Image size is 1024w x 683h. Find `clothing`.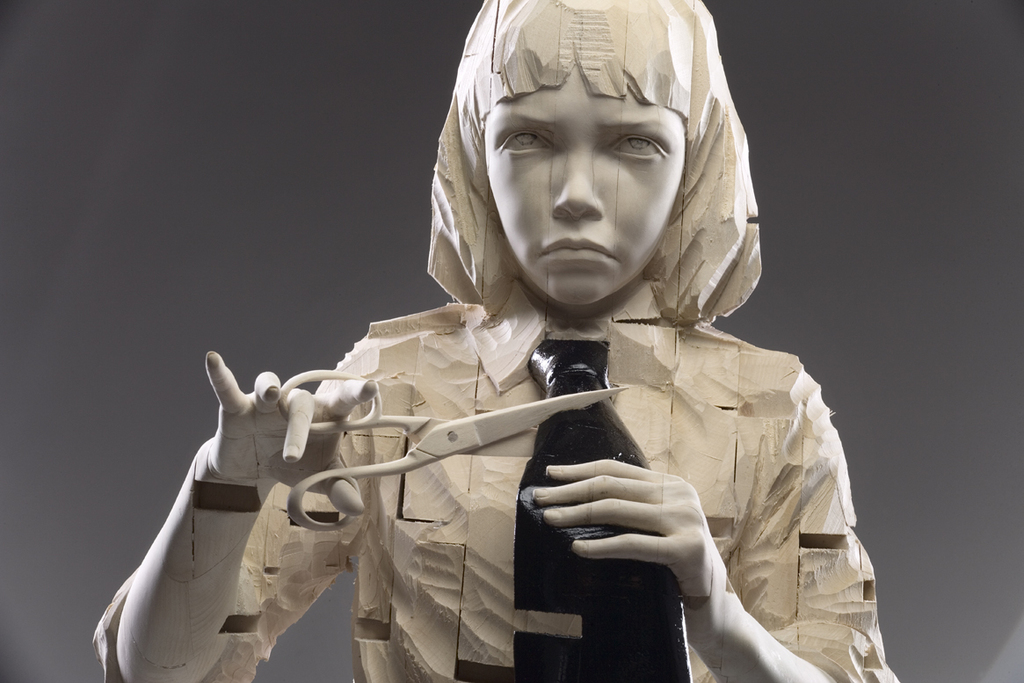
<box>400,275,886,668</box>.
